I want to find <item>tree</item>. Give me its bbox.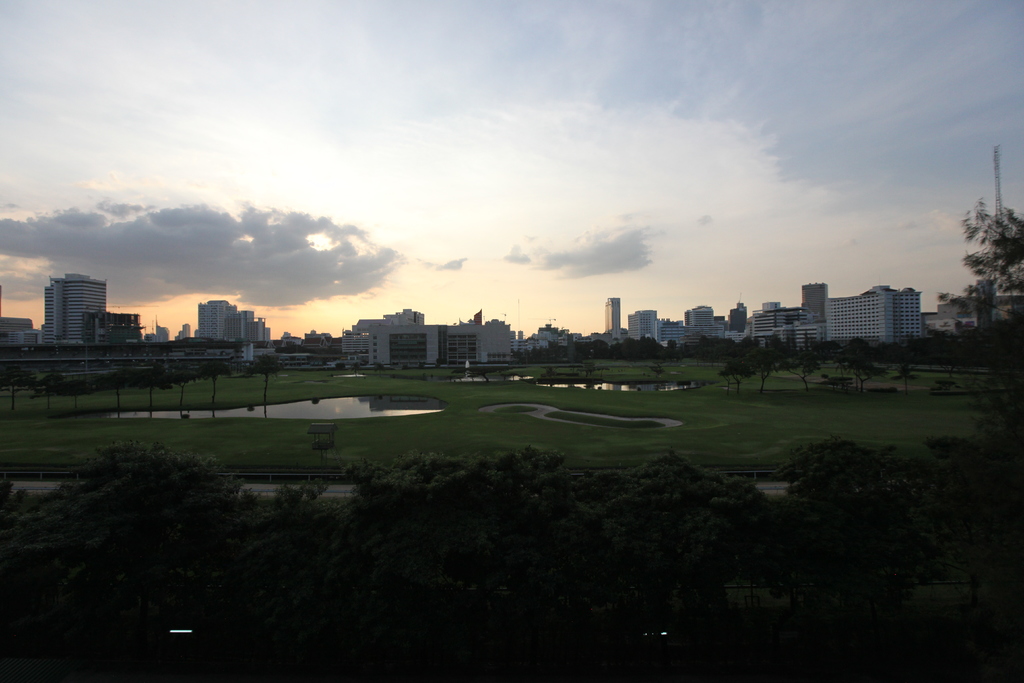
<bbox>650, 359, 666, 379</bbox>.
